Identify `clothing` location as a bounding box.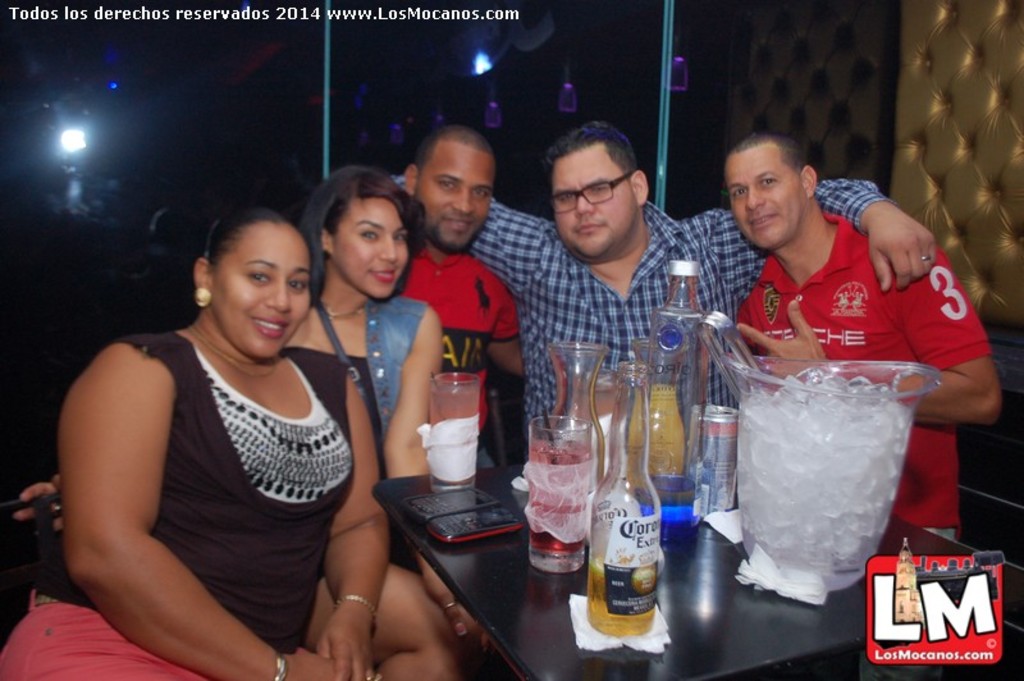
{"left": 288, "top": 297, "right": 431, "bottom": 463}.
